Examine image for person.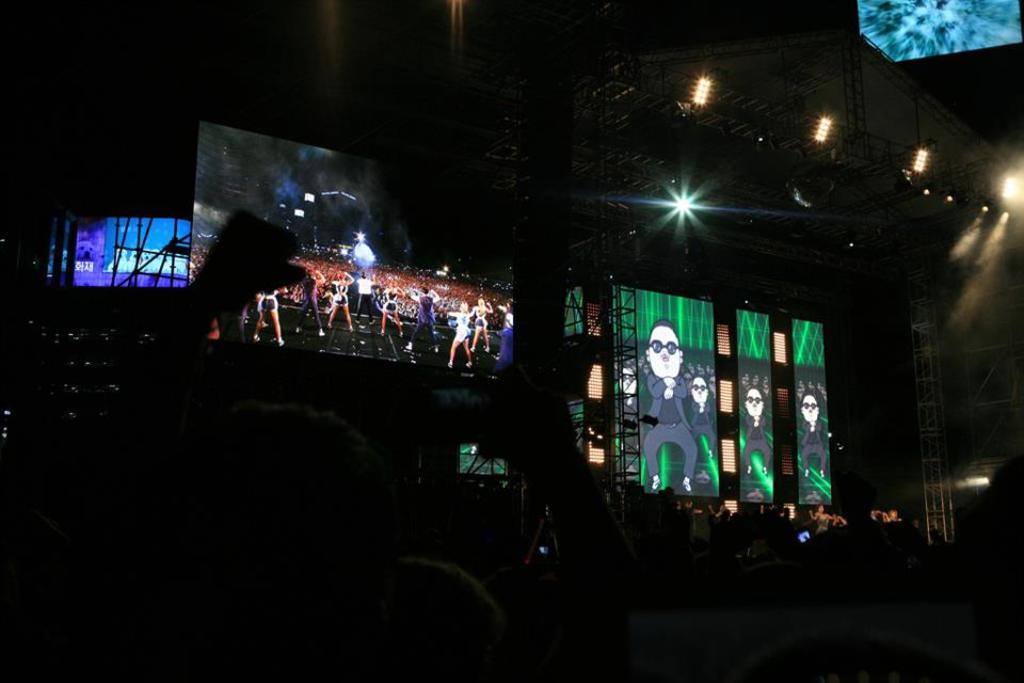
Examination result: l=473, t=300, r=494, b=355.
